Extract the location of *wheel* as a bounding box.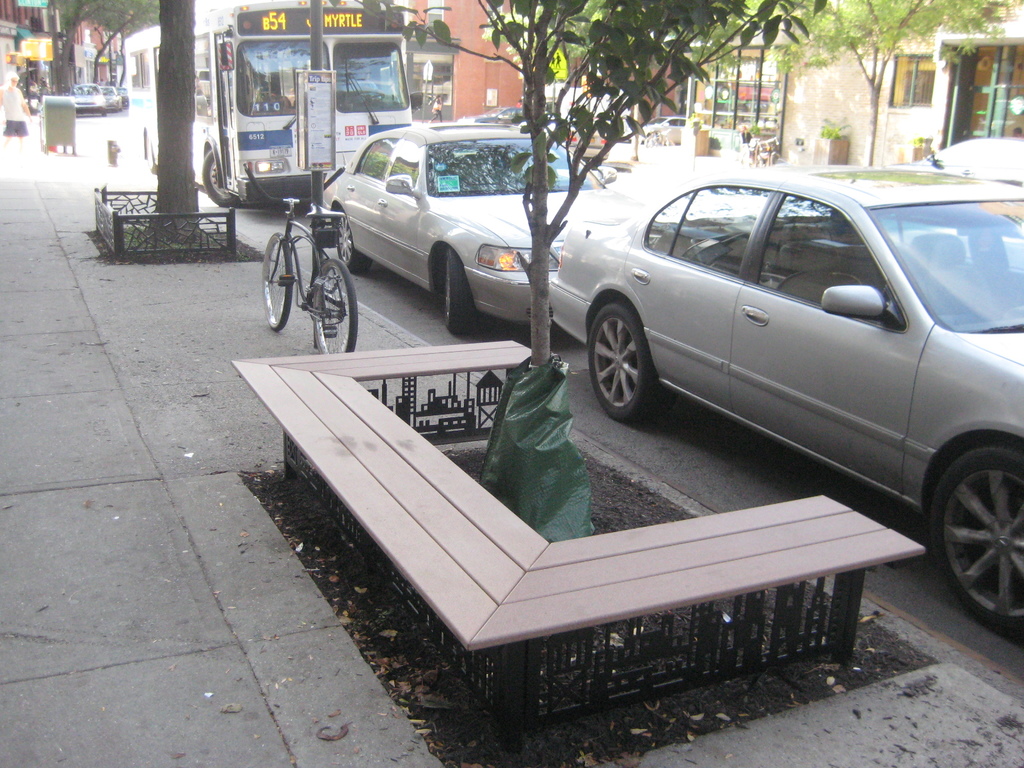
263/232/291/331.
